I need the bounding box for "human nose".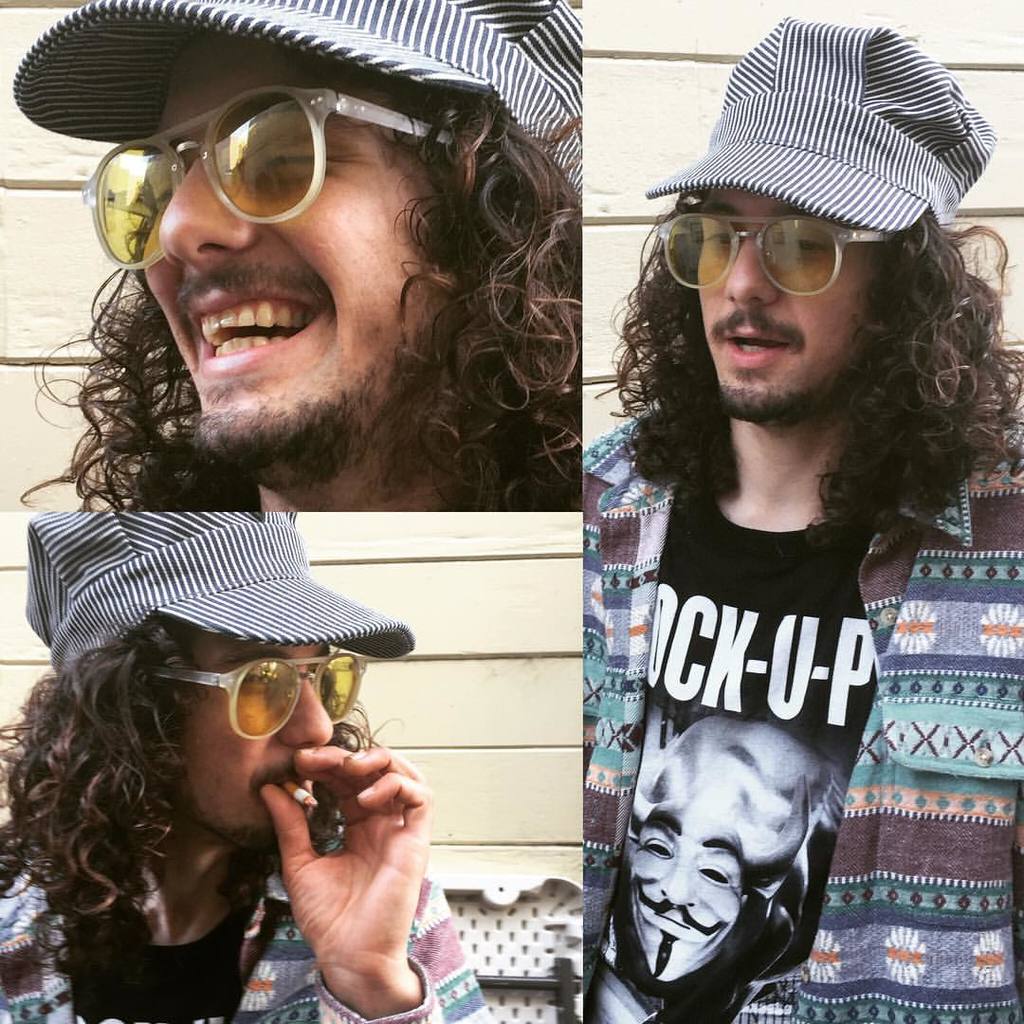
Here it is: 278:680:331:751.
